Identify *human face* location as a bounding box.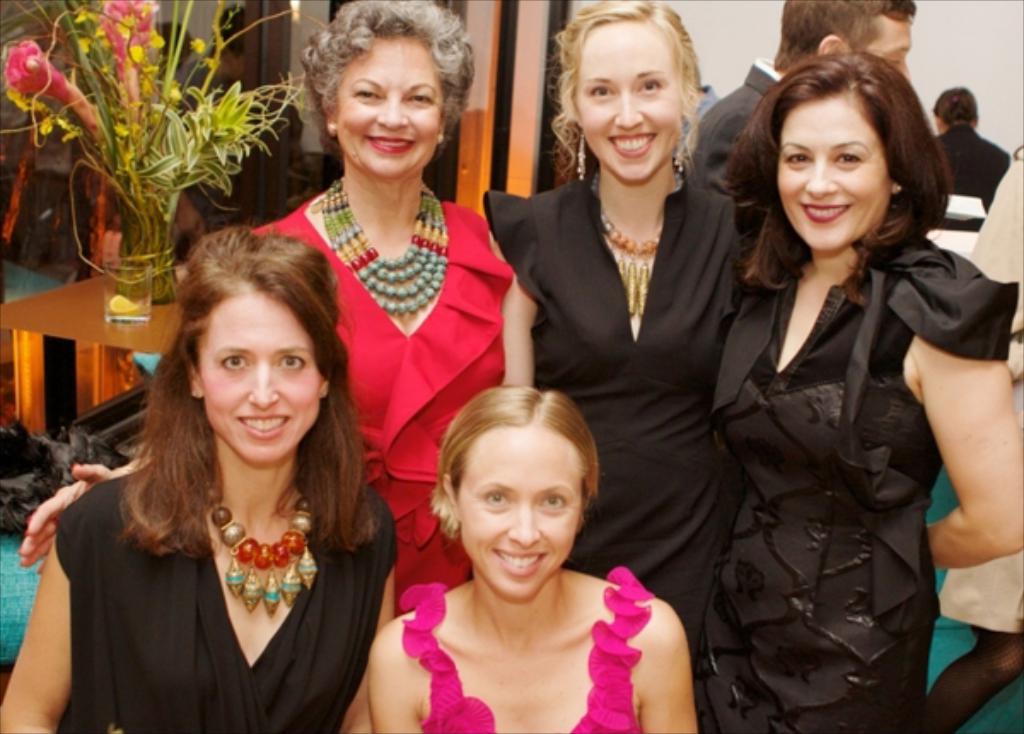
{"left": 457, "top": 427, "right": 580, "bottom": 603}.
